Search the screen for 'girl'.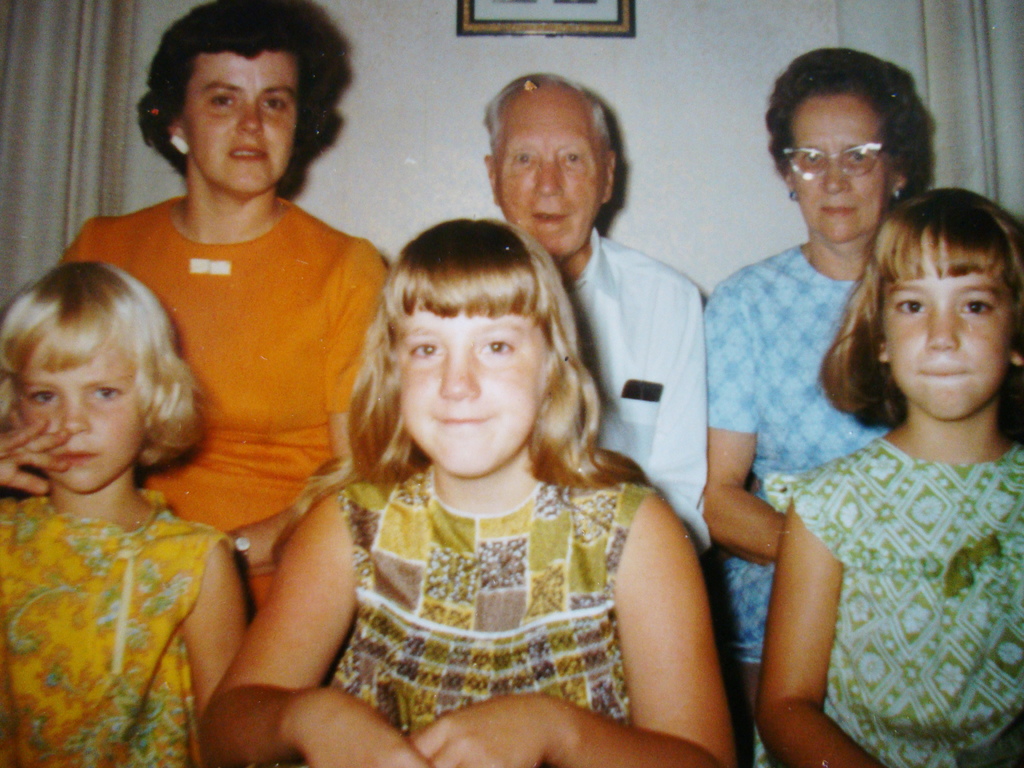
Found at bbox(0, 237, 260, 765).
